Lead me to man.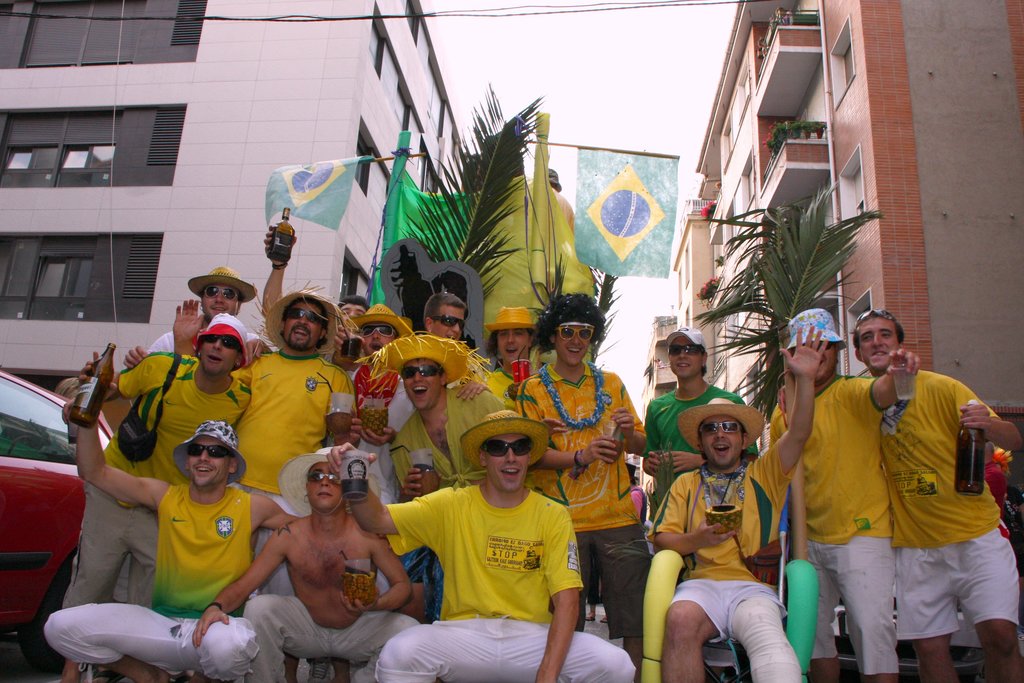
Lead to 979,439,1011,514.
